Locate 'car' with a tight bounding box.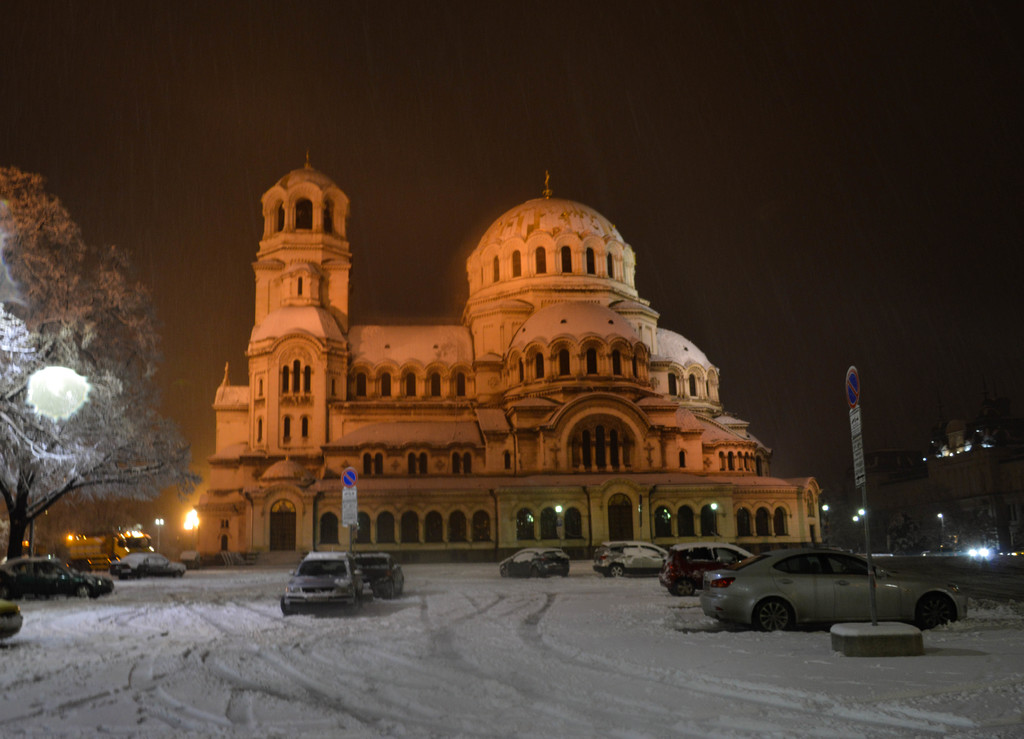
276 552 365 612.
